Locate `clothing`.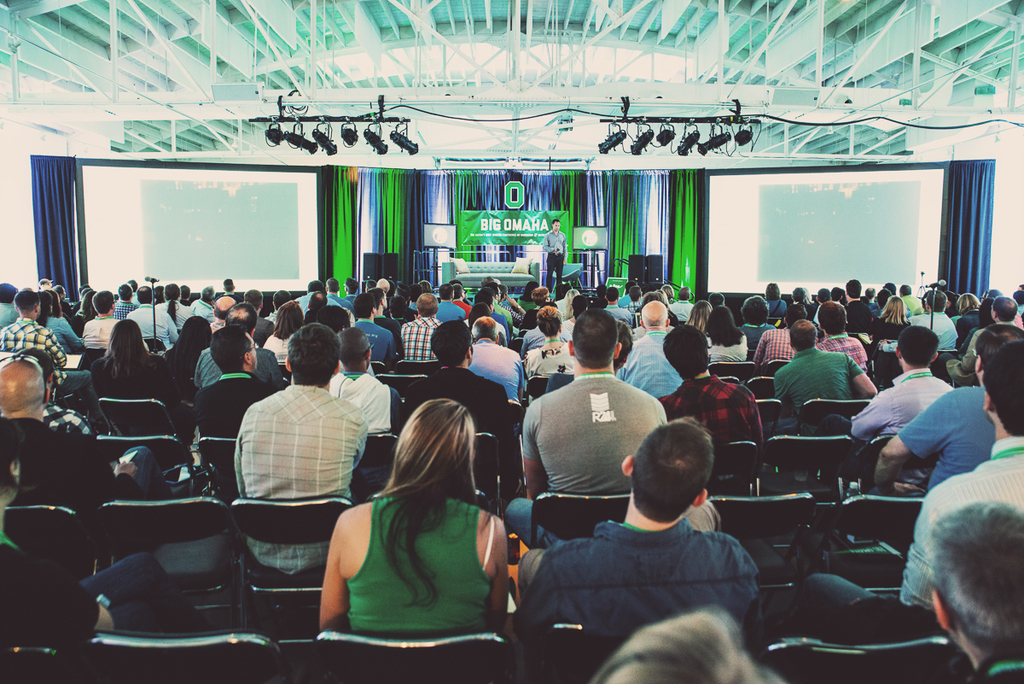
Bounding box: <region>235, 374, 361, 615</region>.
